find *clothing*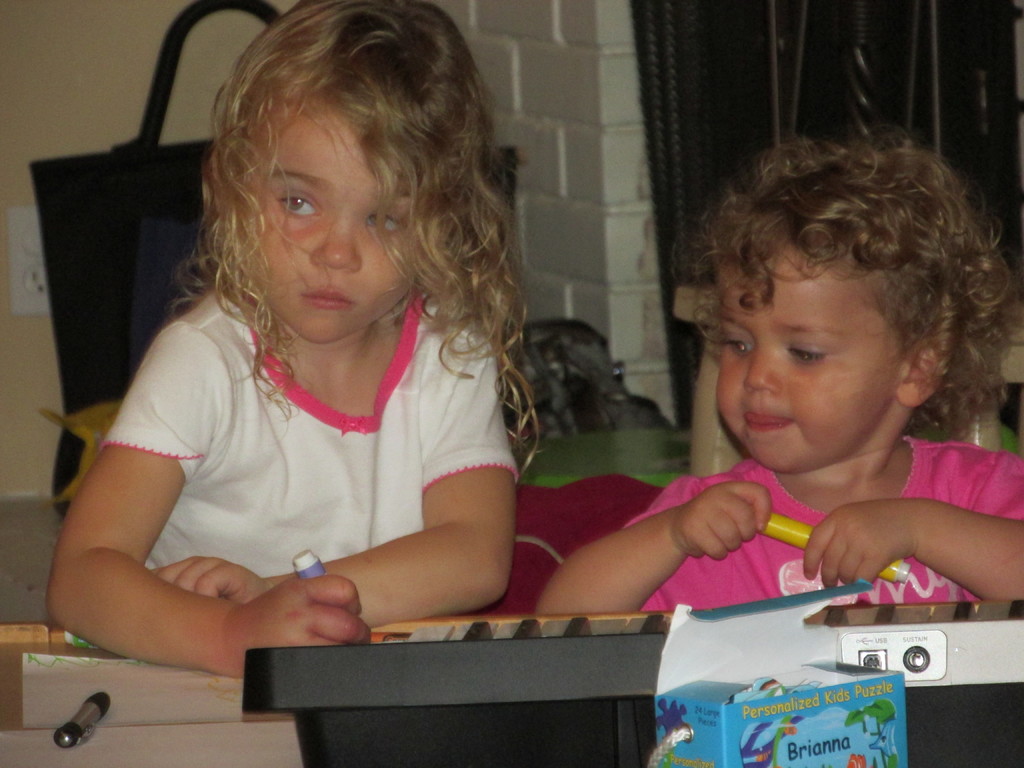
[76,250,532,653]
